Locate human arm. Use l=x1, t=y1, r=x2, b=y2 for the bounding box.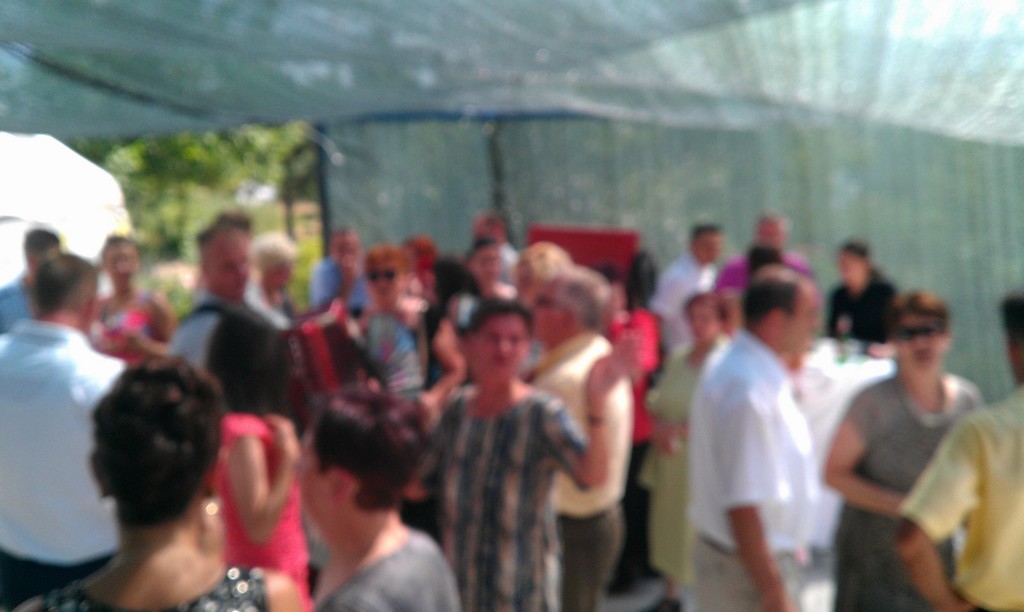
l=534, t=325, r=638, b=499.
